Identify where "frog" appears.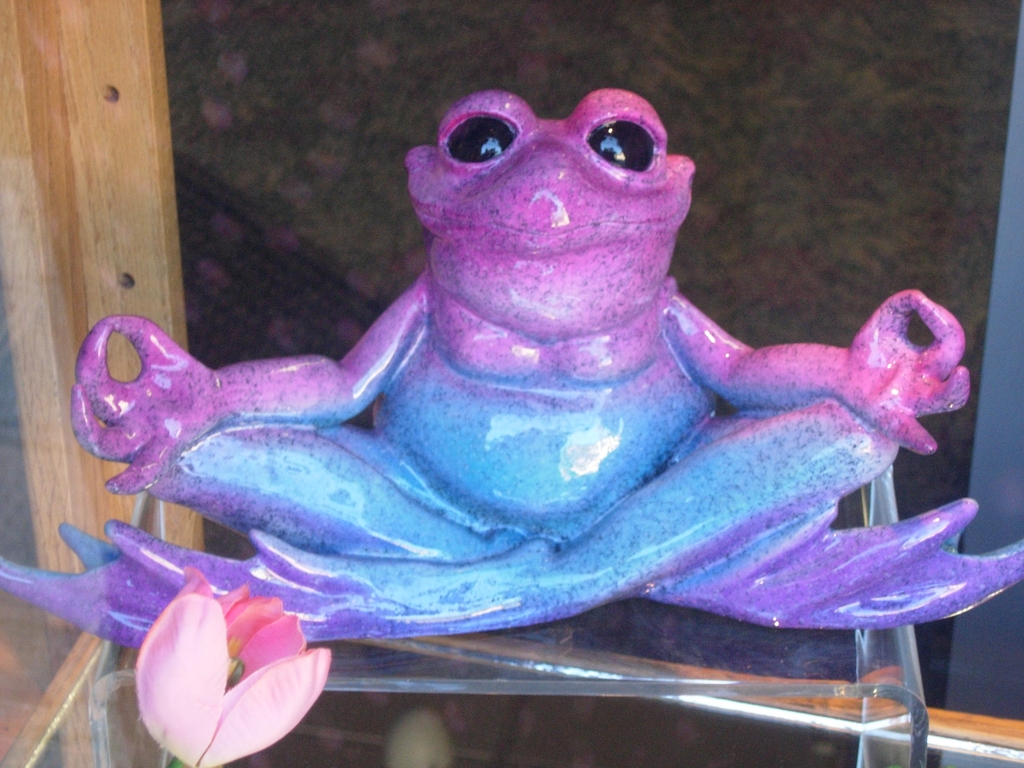
Appears at 0,86,1023,641.
